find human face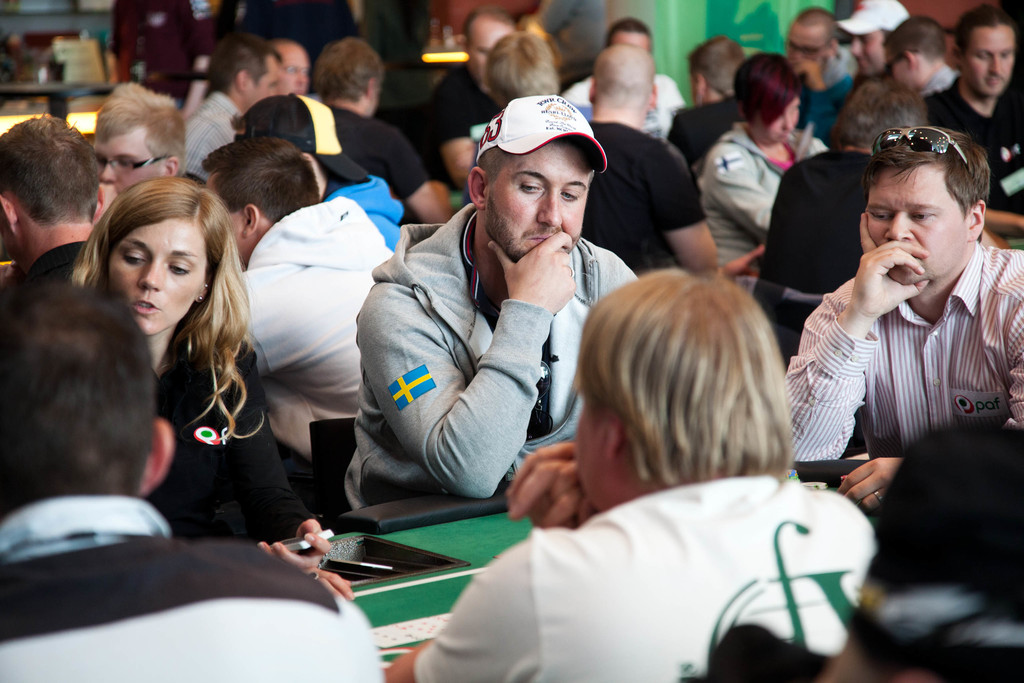
x1=485 y1=136 x2=591 y2=261
